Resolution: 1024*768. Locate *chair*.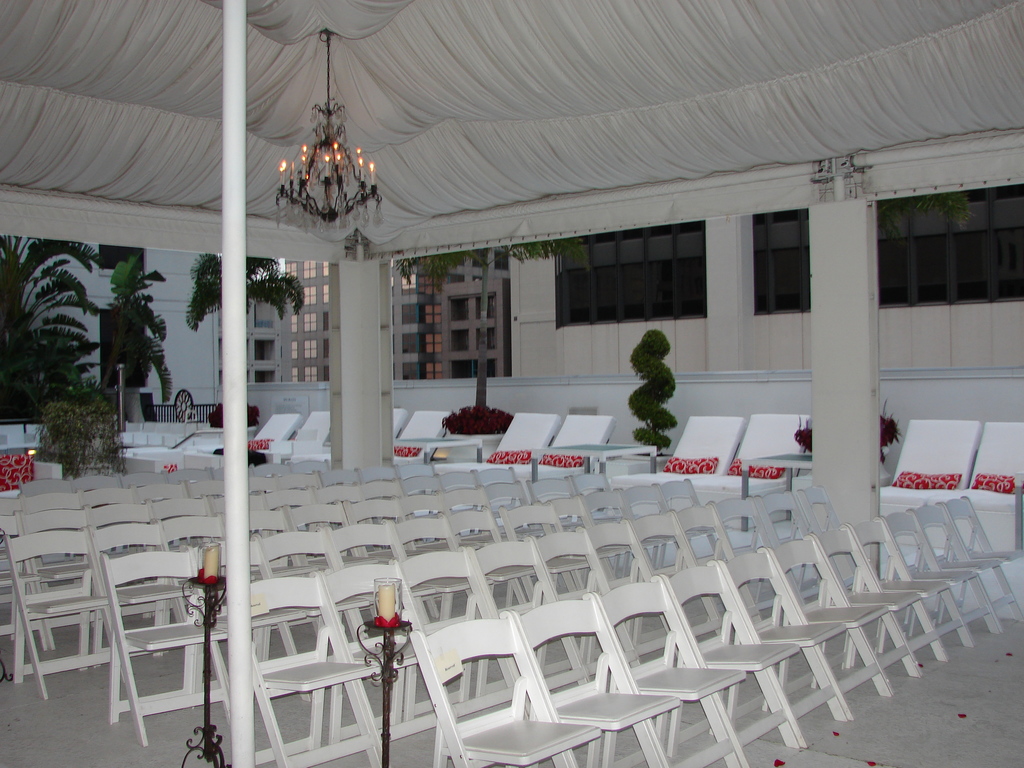
box(392, 408, 411, 431).
